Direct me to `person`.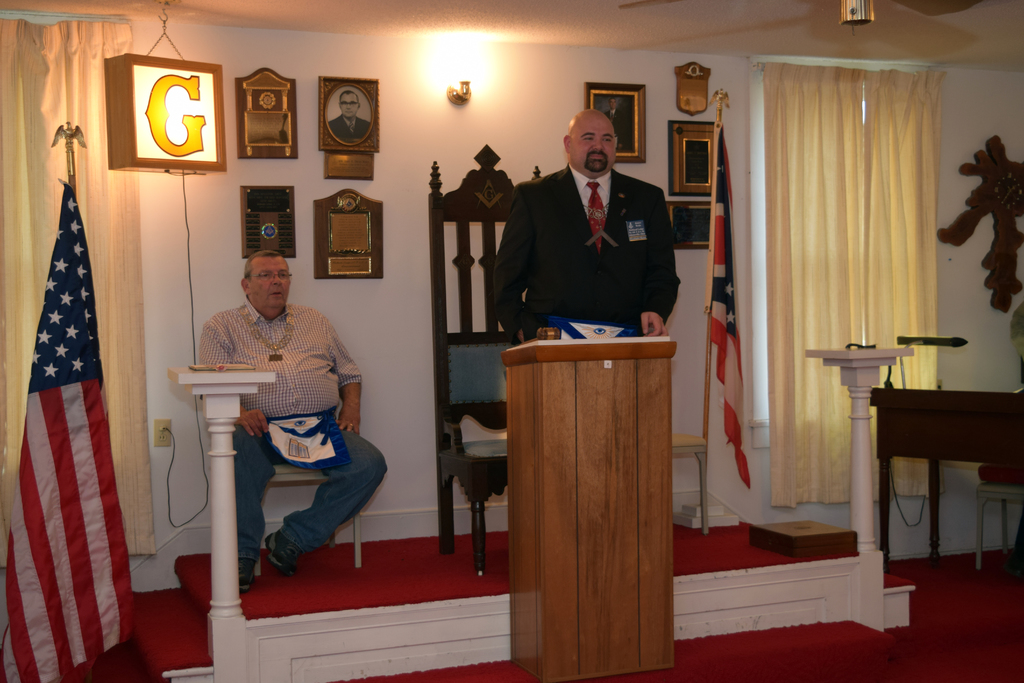
Direction: [x1=329, y1=89, x2=366, y2=146].
